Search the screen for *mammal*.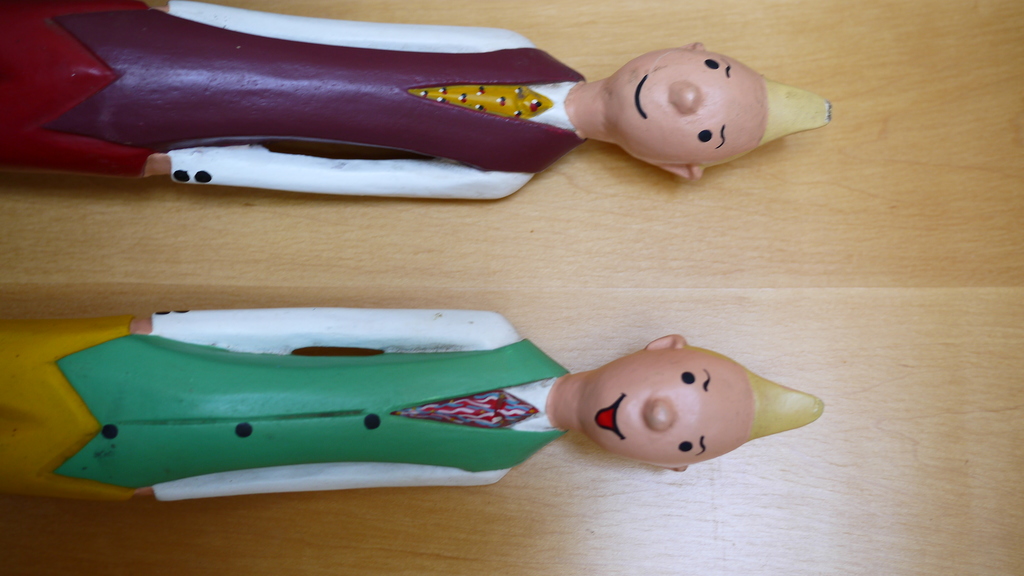
Found at detection(2, 0, 831, 204).
